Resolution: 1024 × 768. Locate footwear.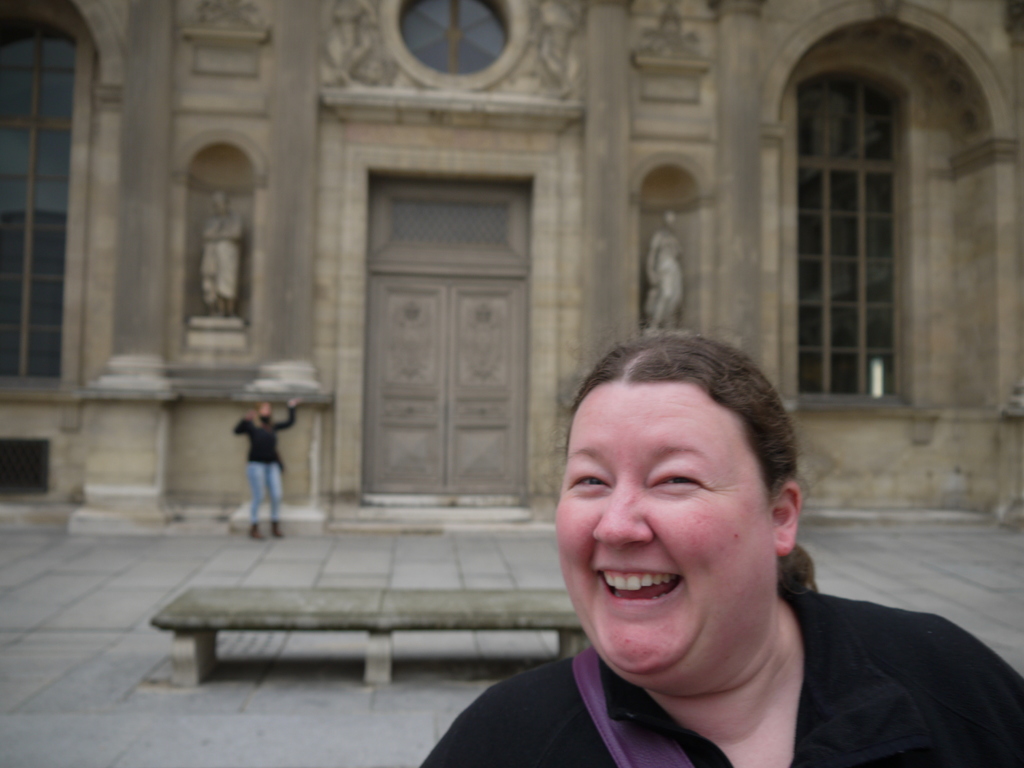
(249,524,264,545).
